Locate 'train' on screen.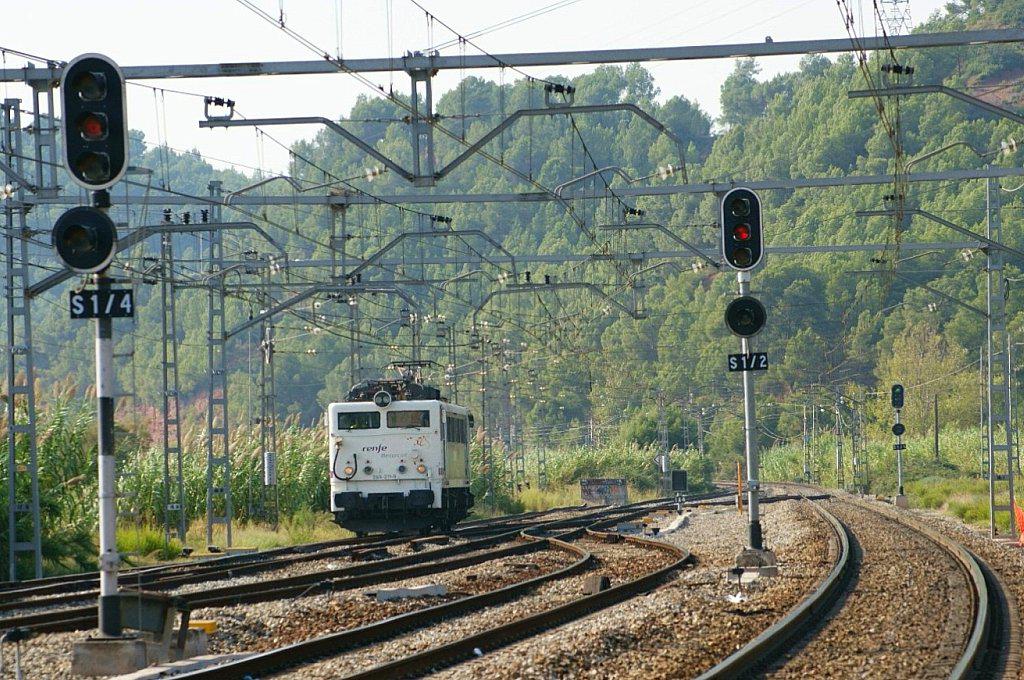
On screen at l=322, t=355, r=477, b=537.
